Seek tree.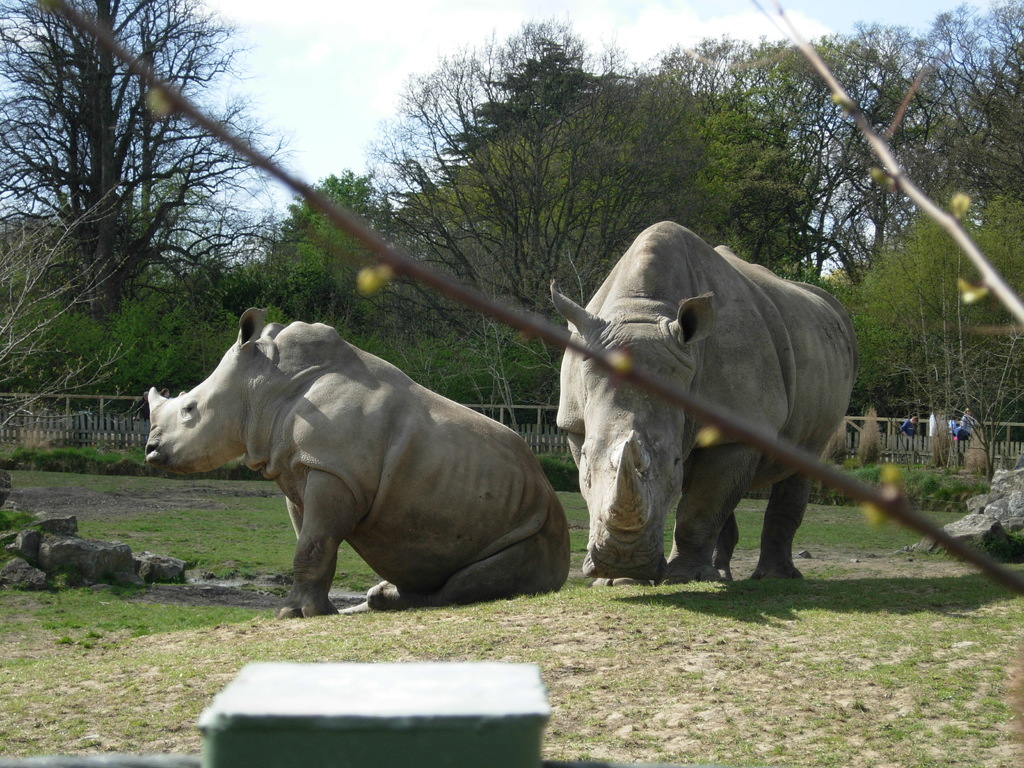
Rect(0, 182, 170, 500).
